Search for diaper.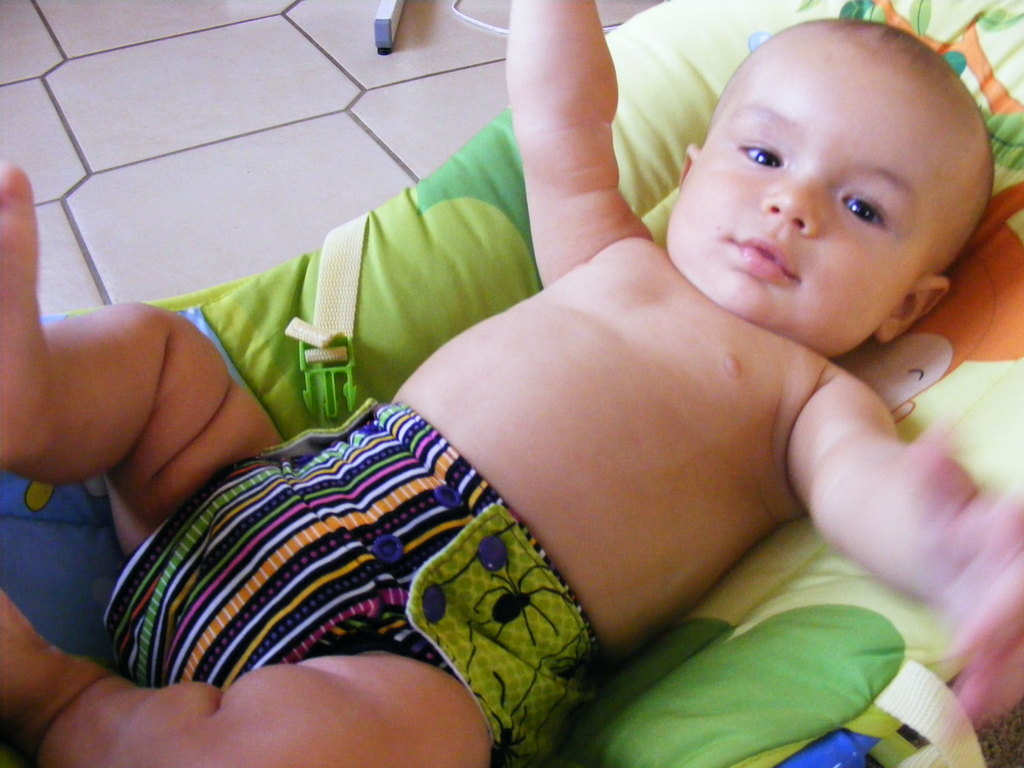
Found at 100/398/609/767.
